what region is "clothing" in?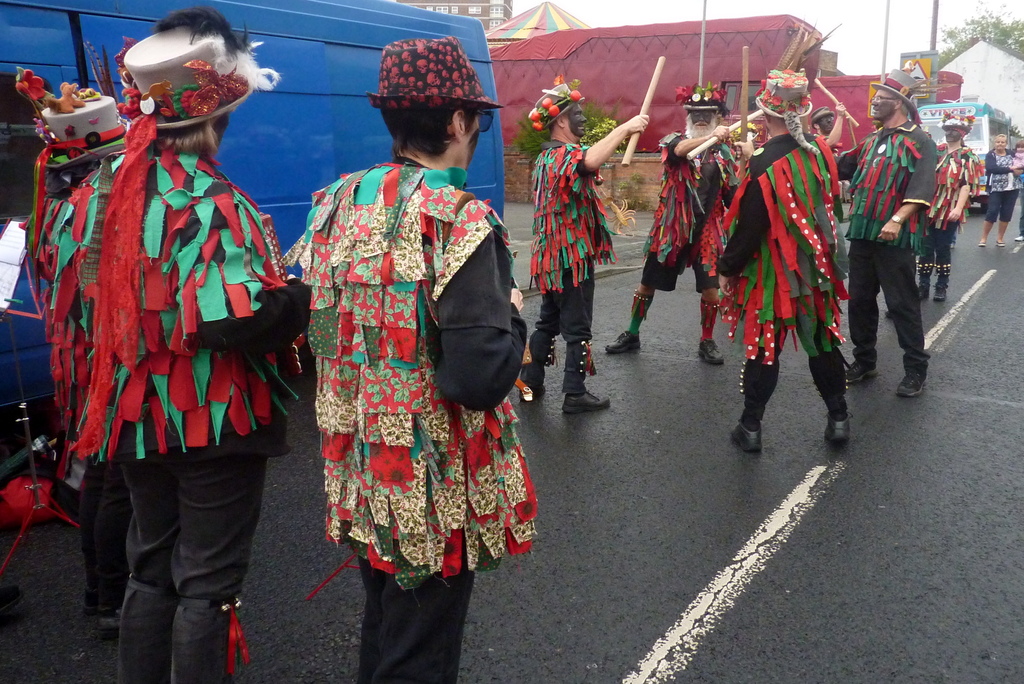
<box>714,127,840,423</box>.
